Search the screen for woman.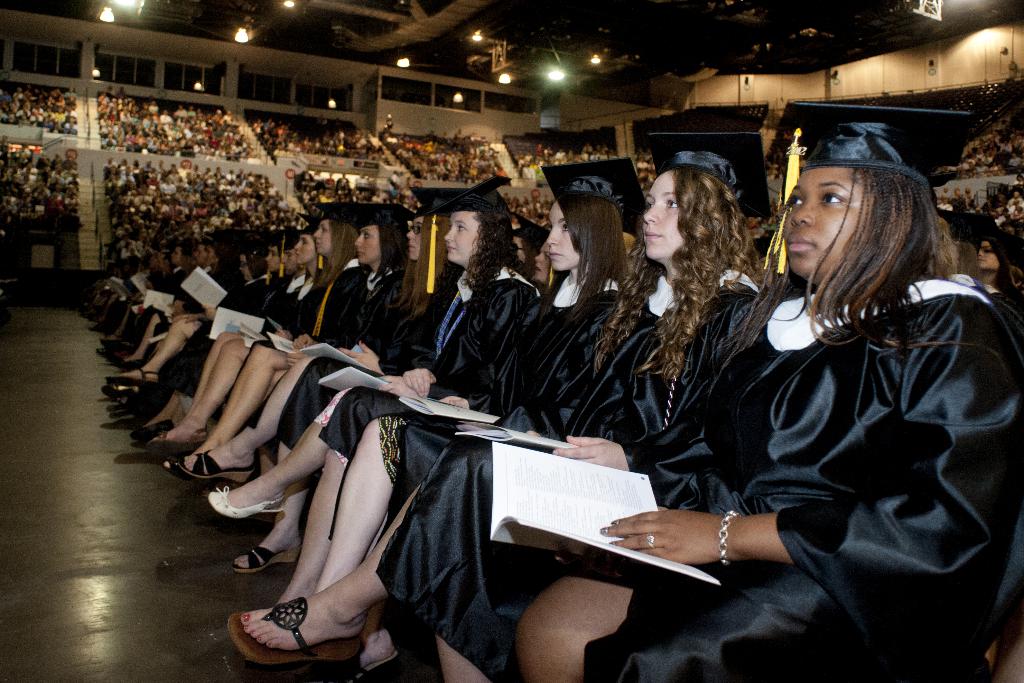
Found at rect(181, 181, 472, 580).
